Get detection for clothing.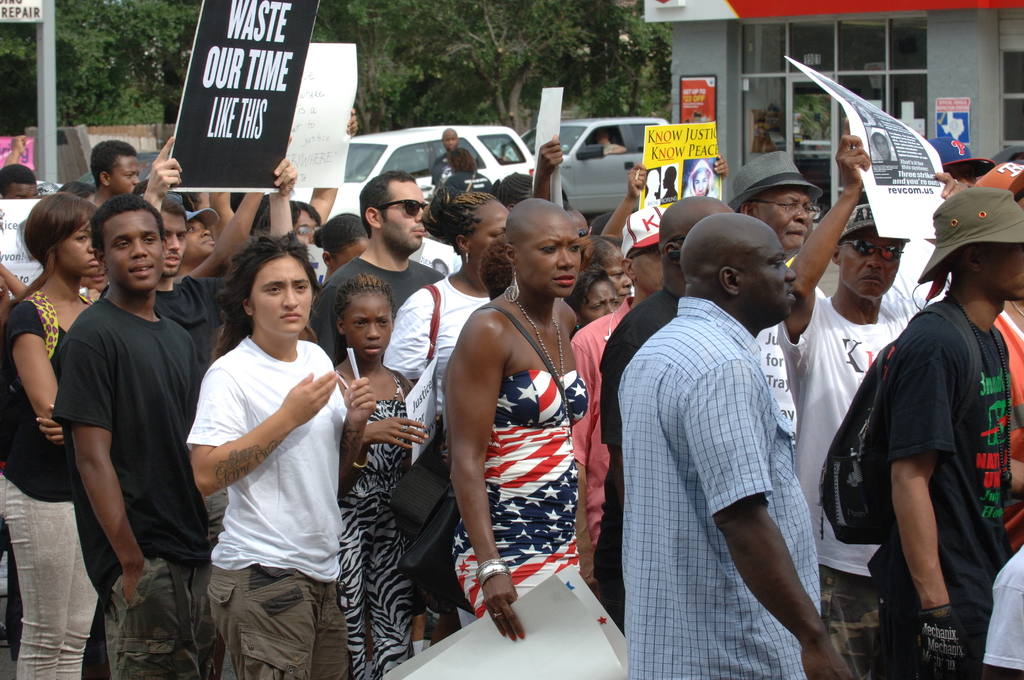
Detection: (x1=808, y1=294, x2=1011, y2=664).
